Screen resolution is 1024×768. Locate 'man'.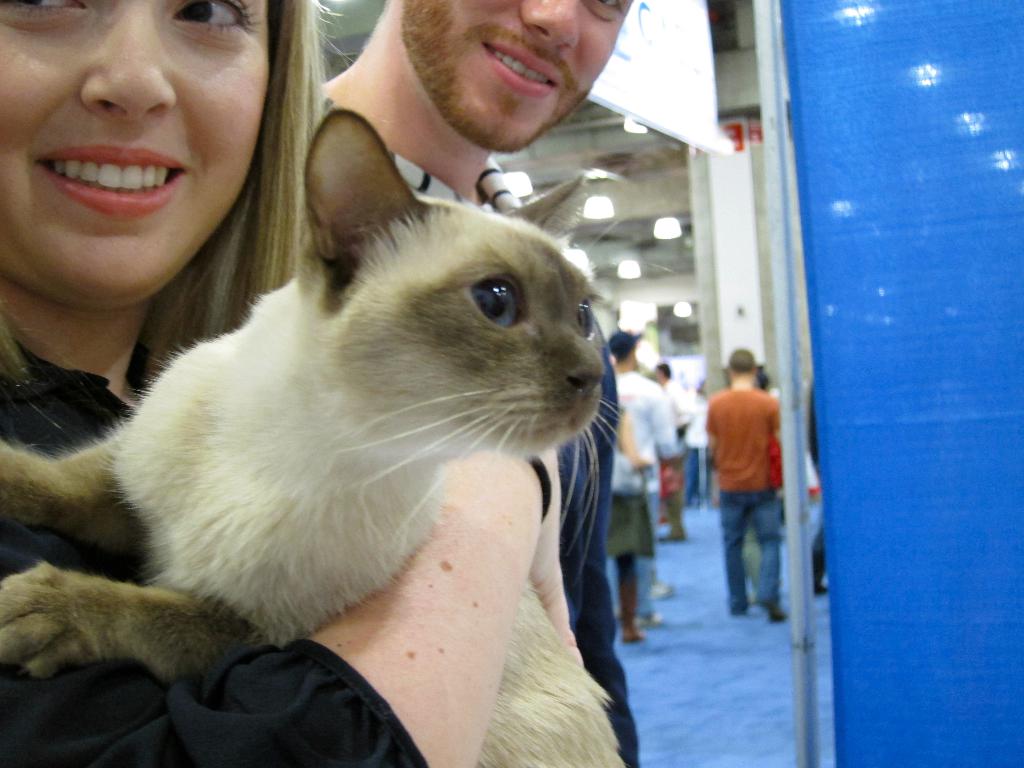
[321,0,641,767].
